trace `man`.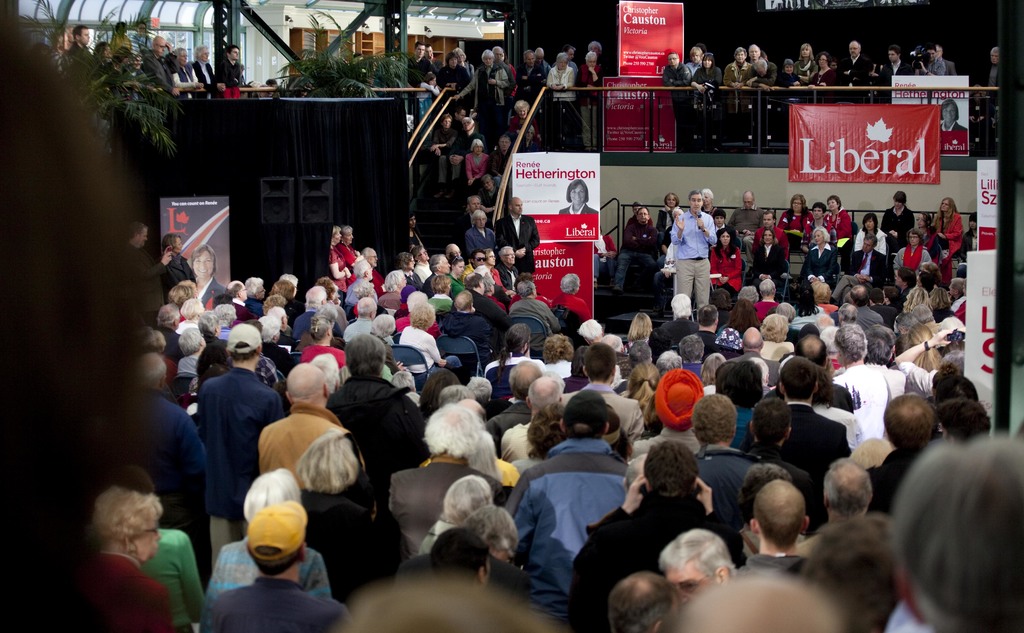
Traced to l=554, t=44, r=580, b=79.
